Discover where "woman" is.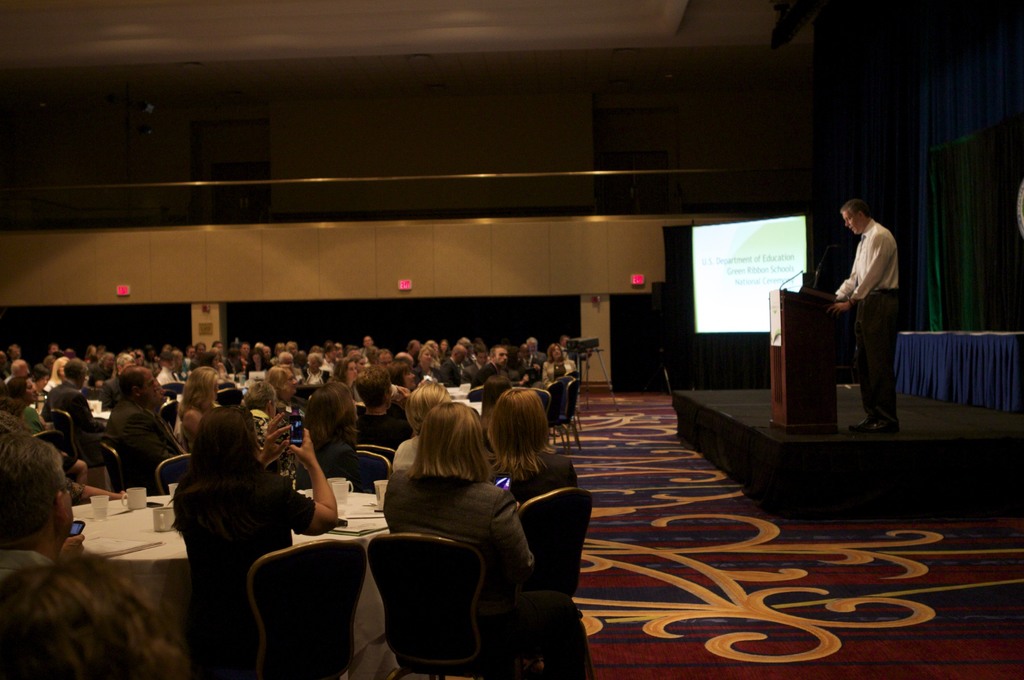
Discovered at (x1=365, y1=392, x2=545, y2=662).
